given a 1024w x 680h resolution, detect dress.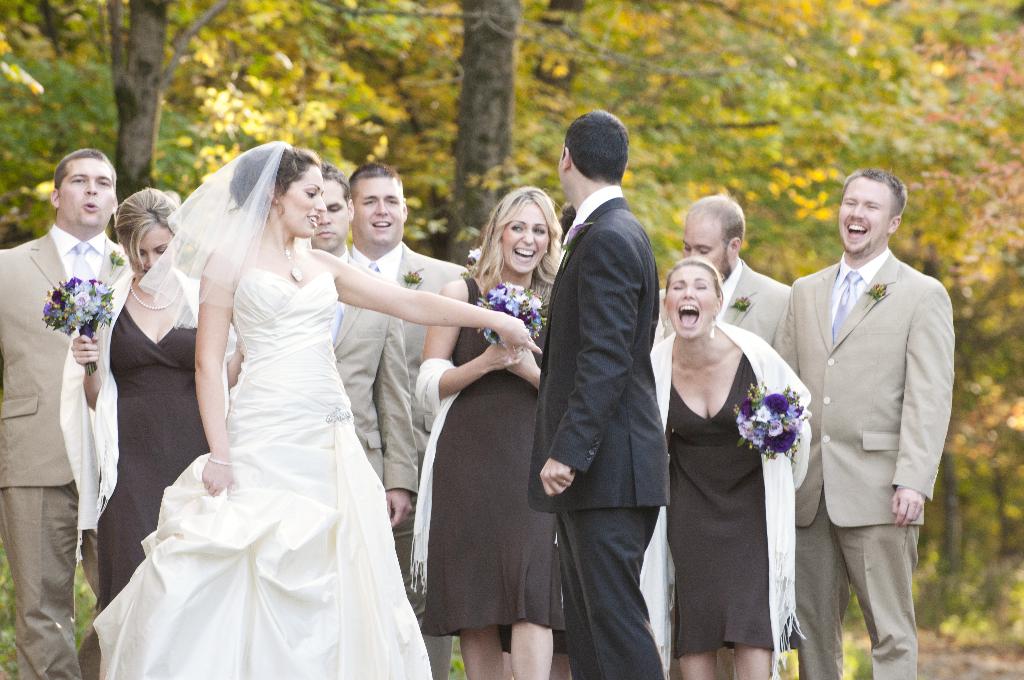
locate(662, 353, 771, 657).
